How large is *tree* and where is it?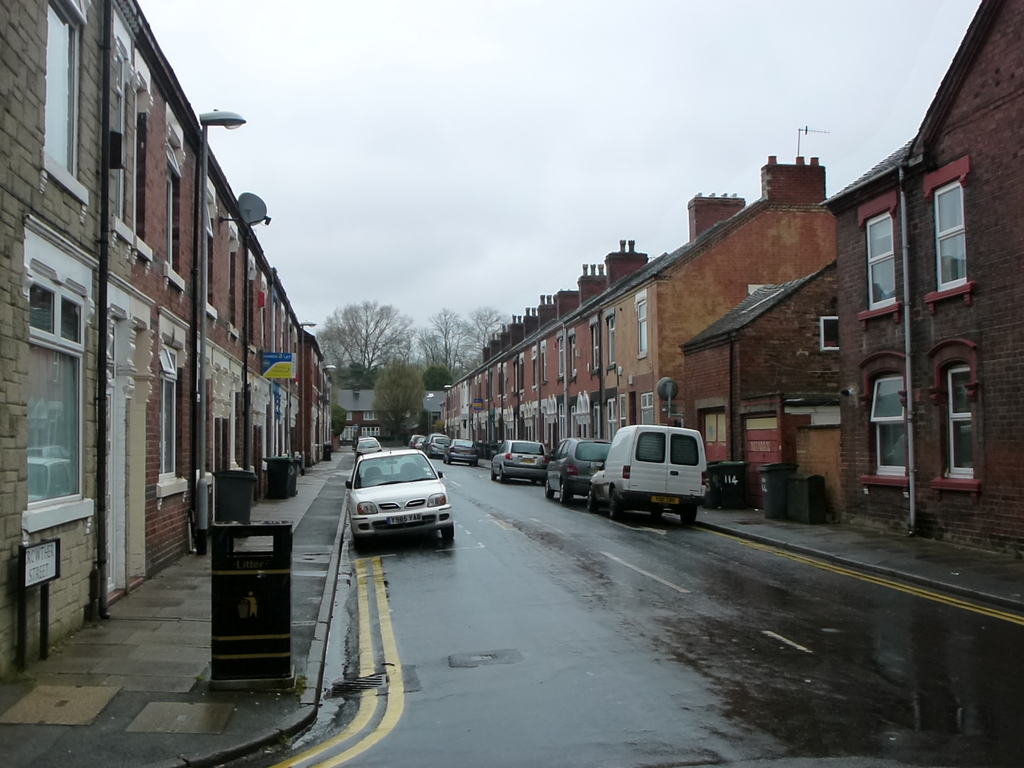
Bounding box: [376, 354, 427, 442].
